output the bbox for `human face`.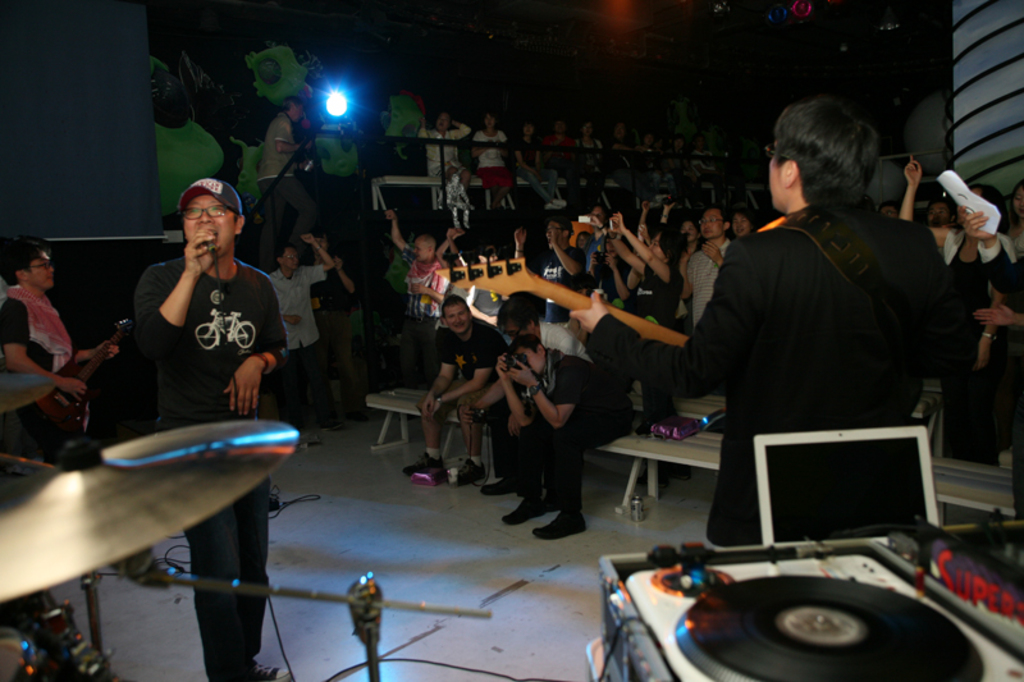
[445, 307, 468, 330].
